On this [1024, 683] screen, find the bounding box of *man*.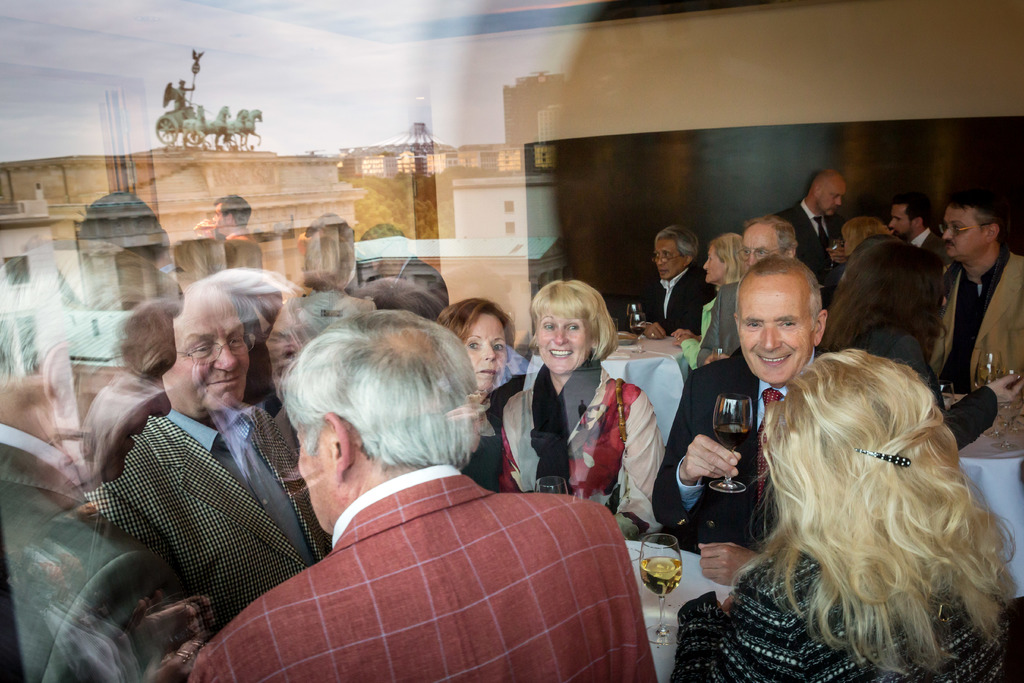
Bounding box: x1=645, y1=256, x2=847, y2=566.
